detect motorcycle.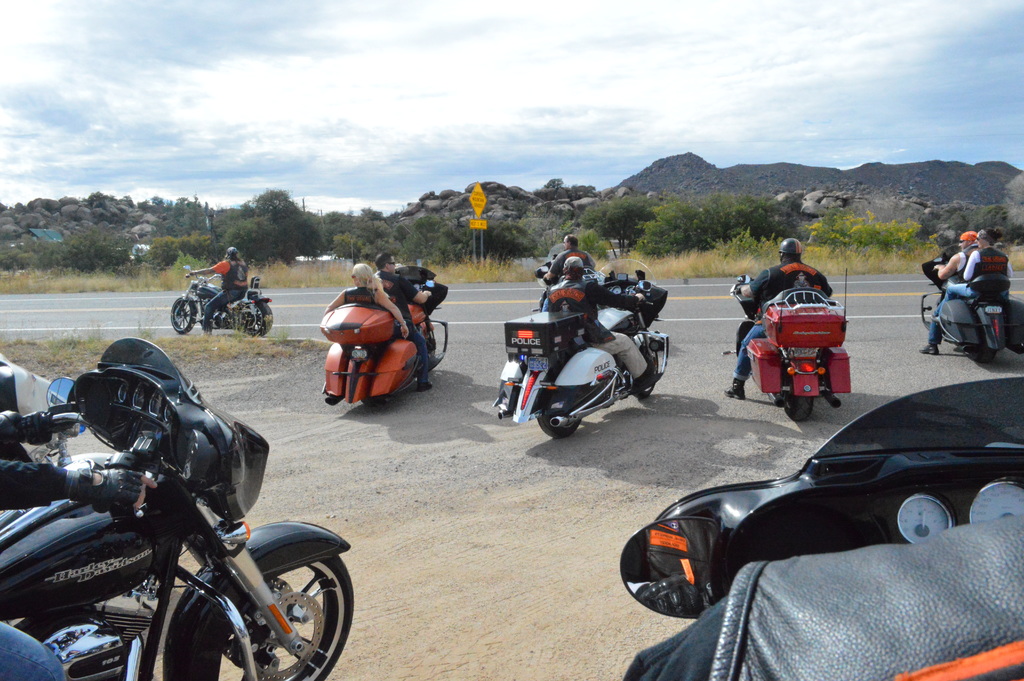
Detected at (left=730, top=262, right=856, bottom=426).
